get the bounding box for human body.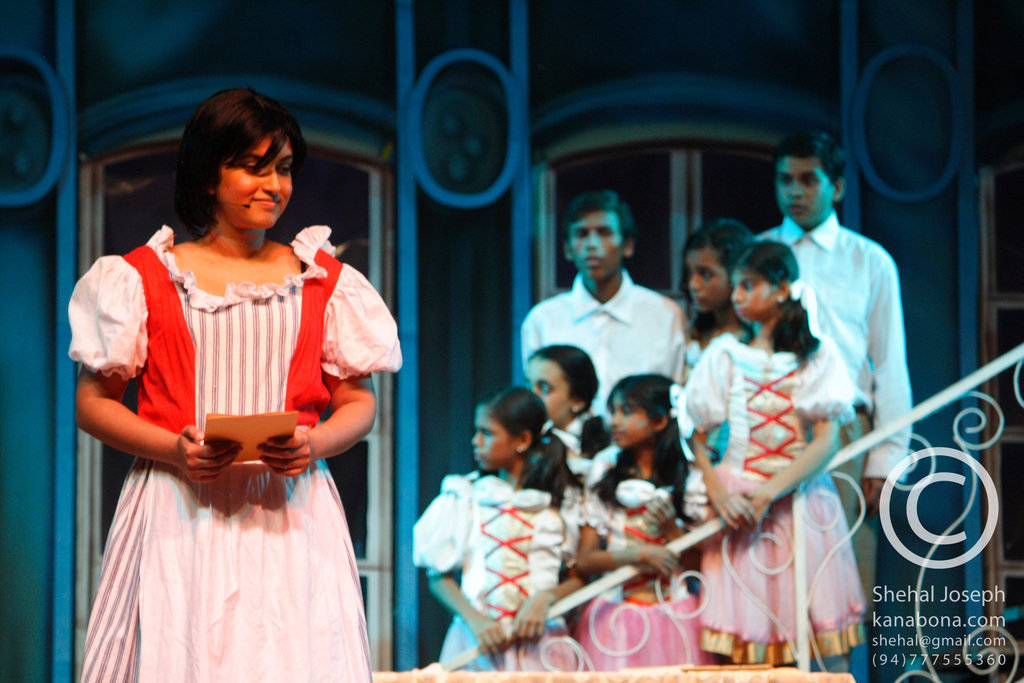
BBox(80, 92, 403, 682).
